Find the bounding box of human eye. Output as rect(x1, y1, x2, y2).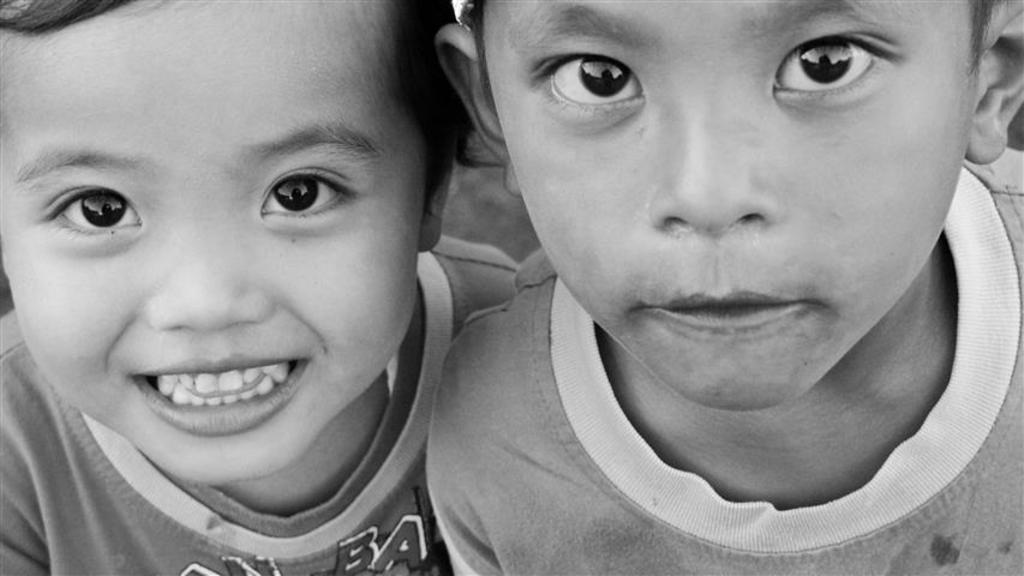
rect(37, 174, 149, 239).
